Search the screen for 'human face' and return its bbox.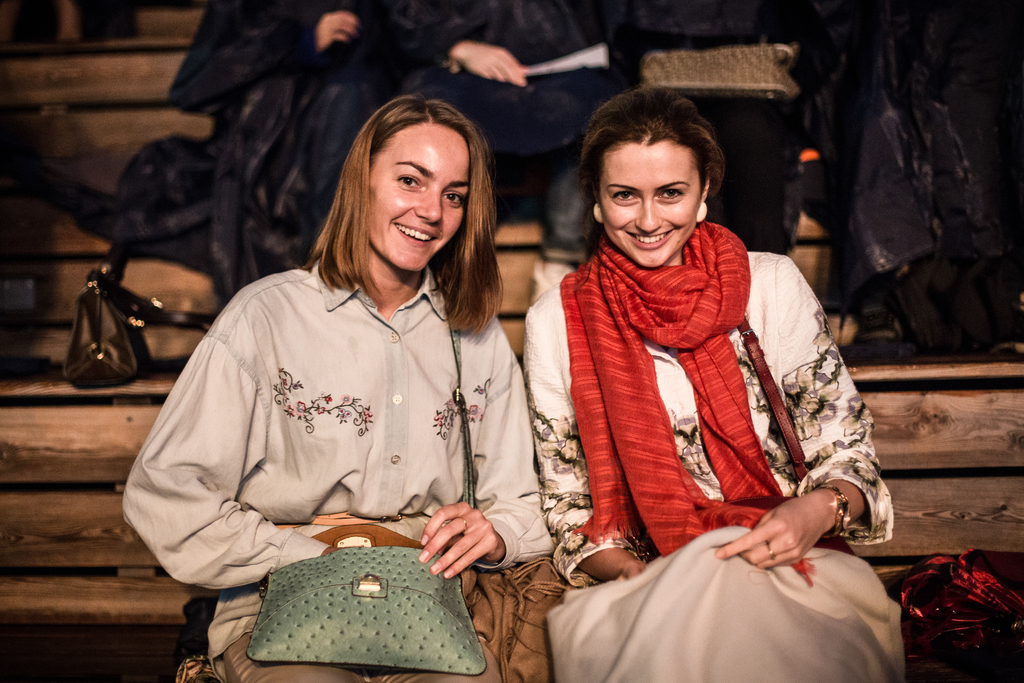
Found: select_region(601, 149, 693, 264).
